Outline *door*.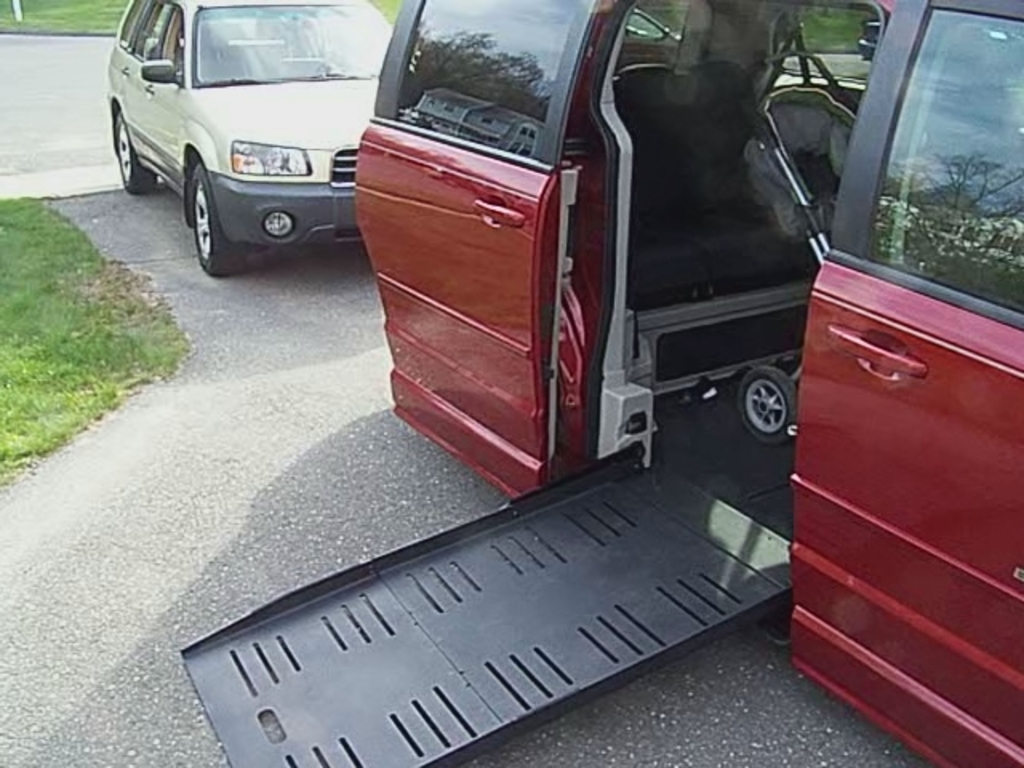
Outline: (left=130, top=0, right=184, bottom=184).
